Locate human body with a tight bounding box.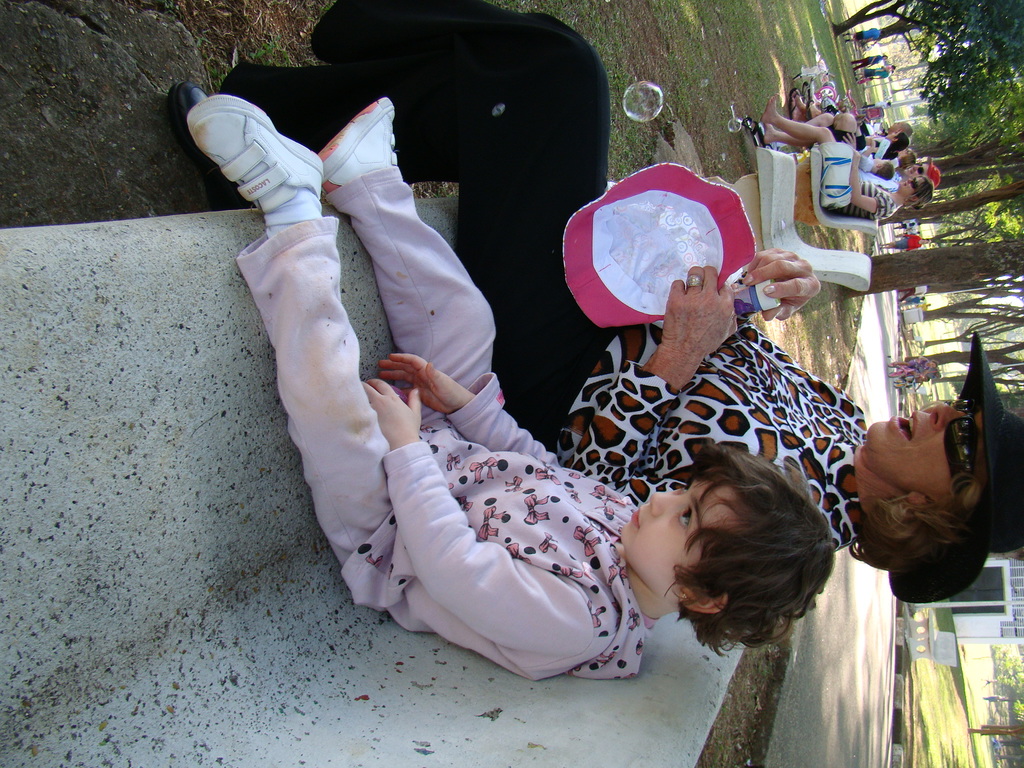
crop(883, 230, 924, 252).
